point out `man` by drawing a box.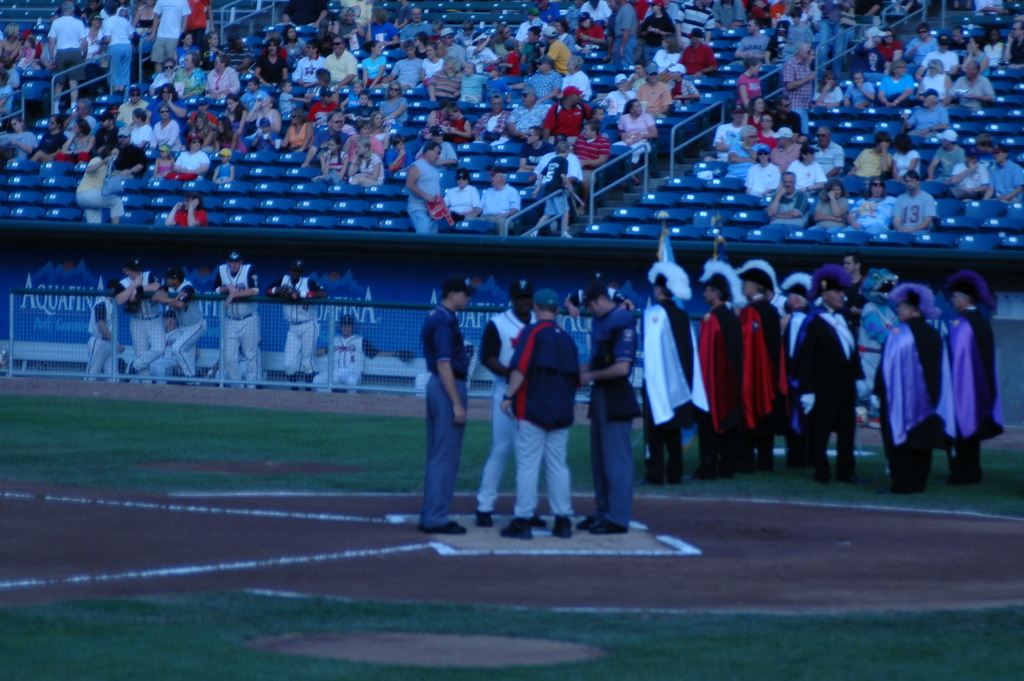
[left=468, top=174, right=518, bottom=234].
